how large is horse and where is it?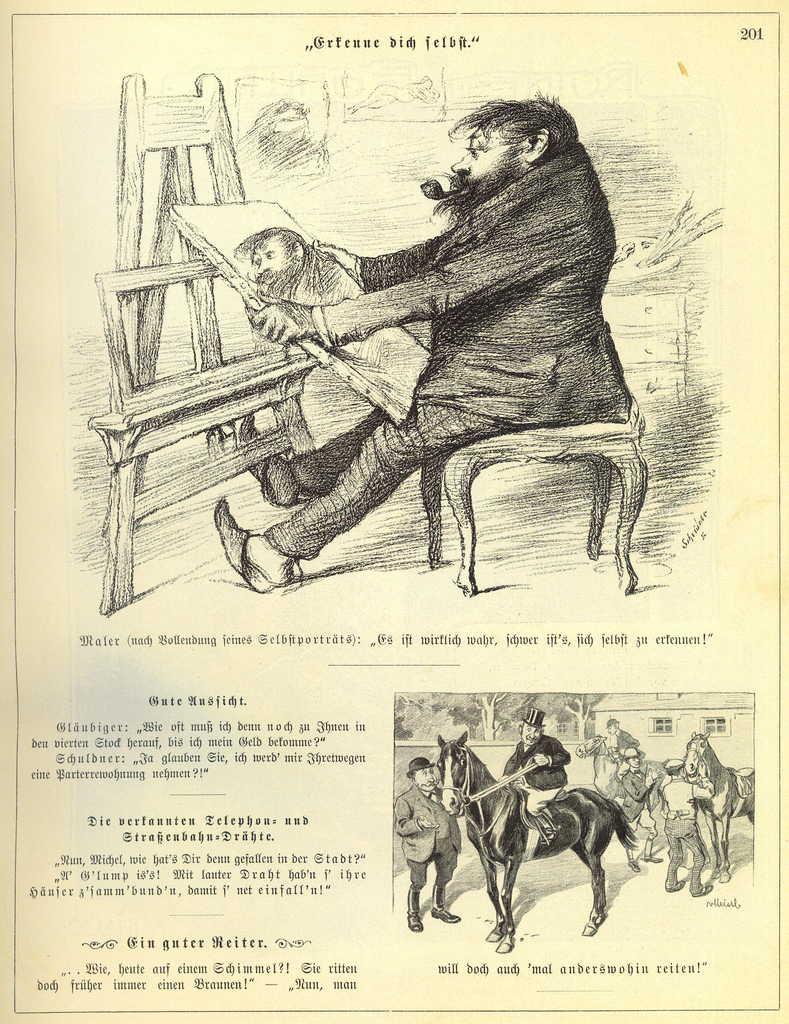
Bounding box: [x1=437, y1=731, x2=629, y2=958].
